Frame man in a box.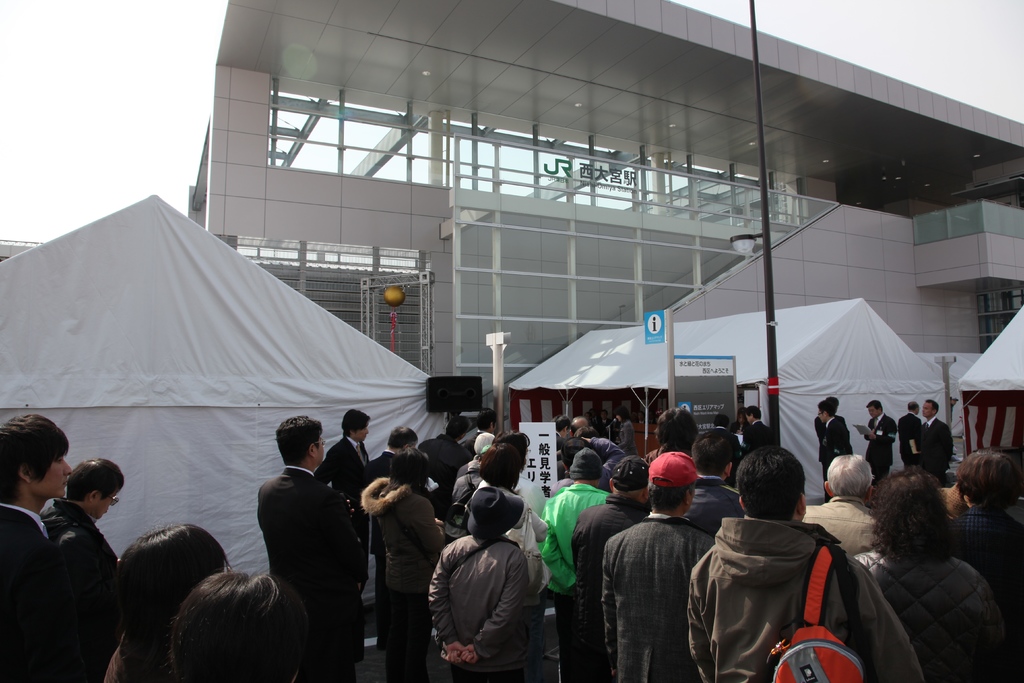
locate(569, 415, 589, 423).
